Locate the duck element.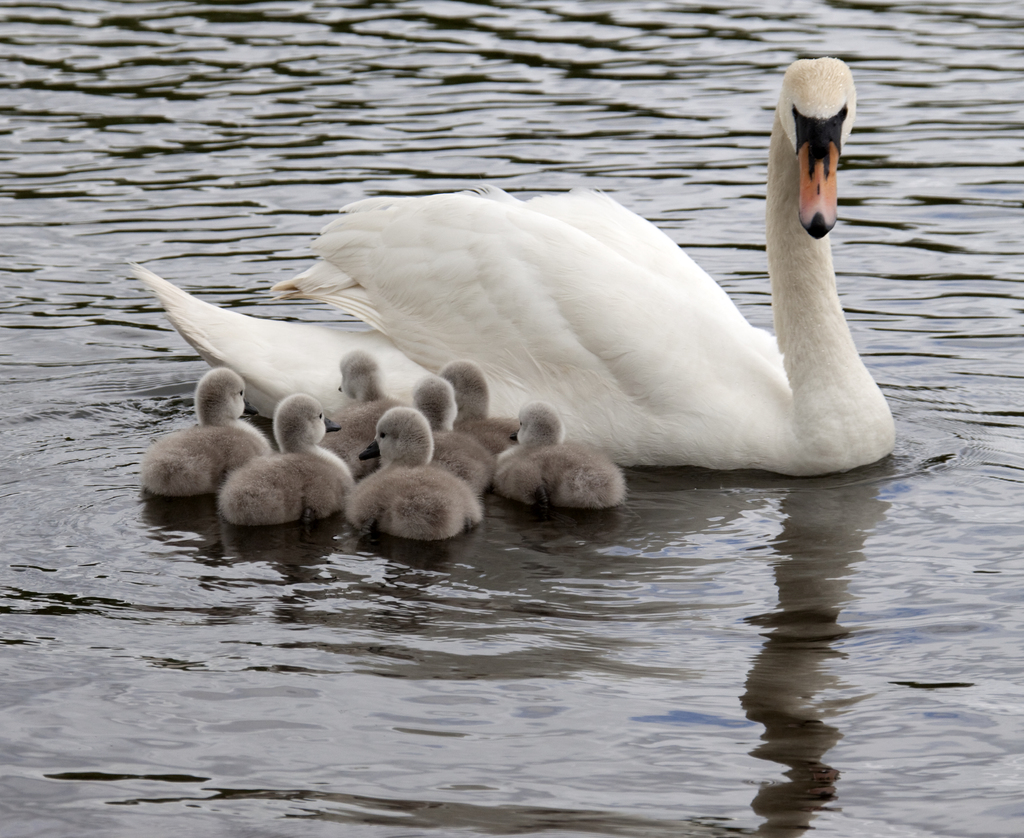
Element bbox: 407 375 500 496.
